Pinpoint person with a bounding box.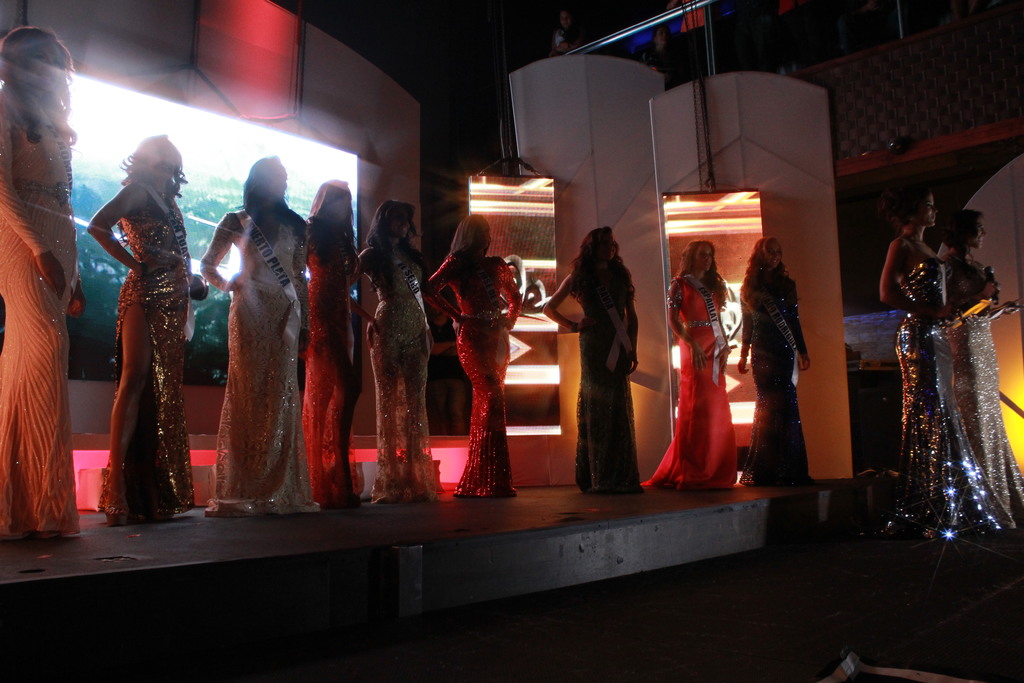
BBox(89, 130, 208, 528).
